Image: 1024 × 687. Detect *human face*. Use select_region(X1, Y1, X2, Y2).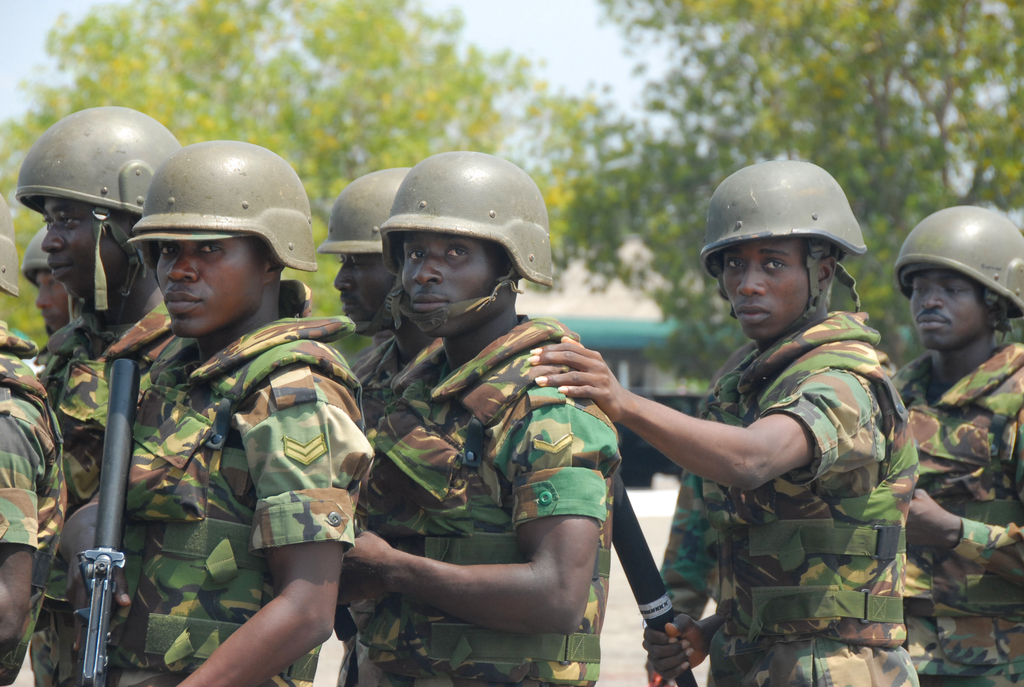
select_region(39, 198, 119, 287).
